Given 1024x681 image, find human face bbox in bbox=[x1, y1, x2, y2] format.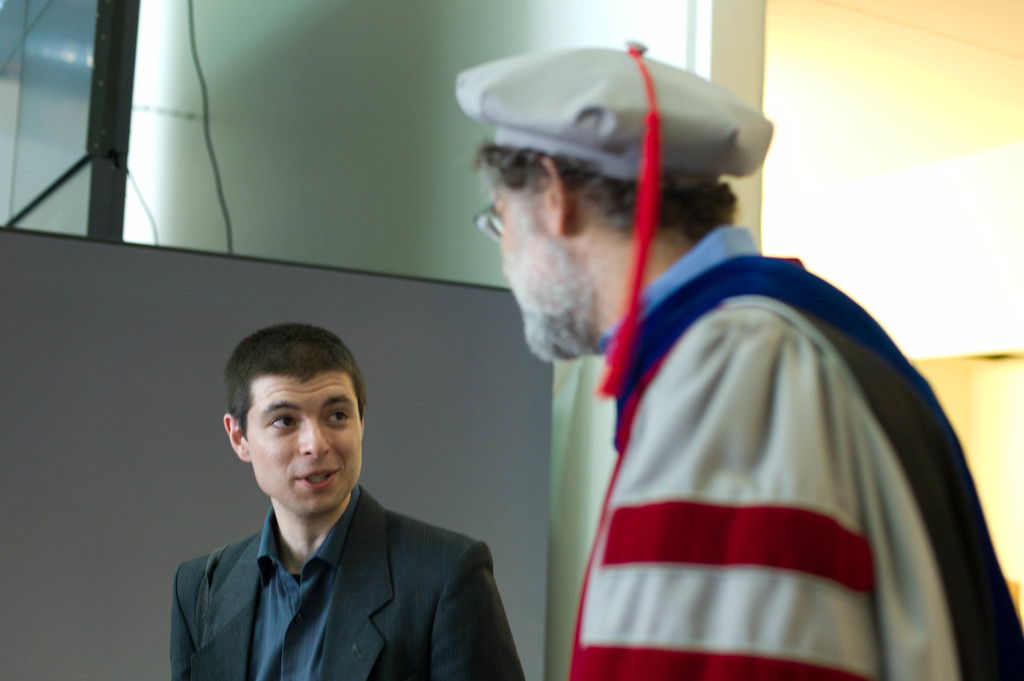
bbox=[500, 182, 558, 365].
